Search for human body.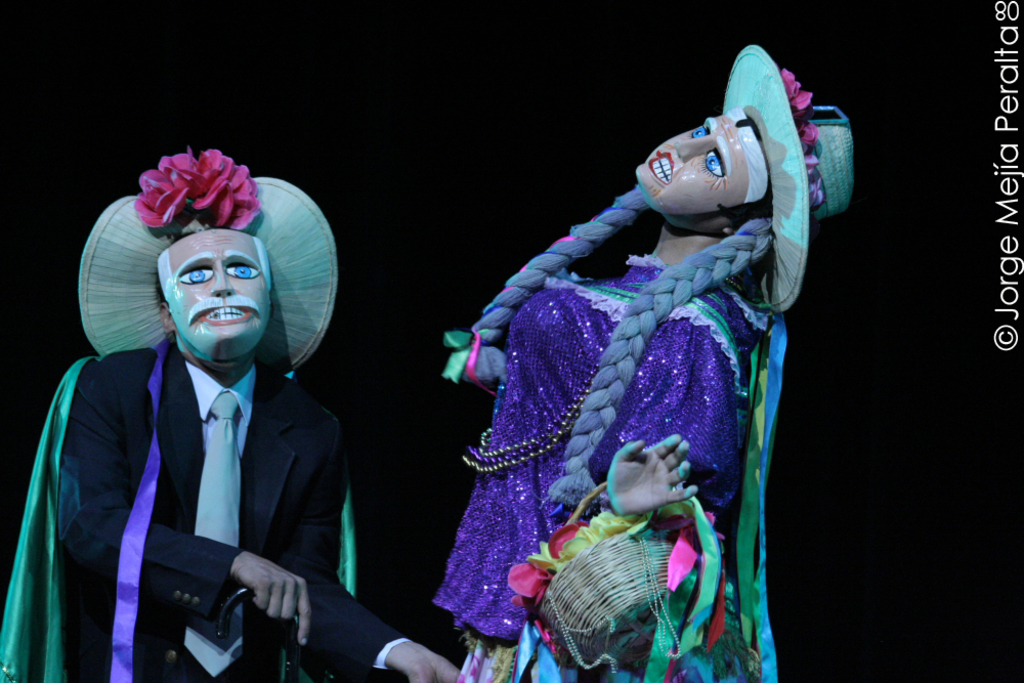
Found at <region>418, 52, 804, 668</region>.
